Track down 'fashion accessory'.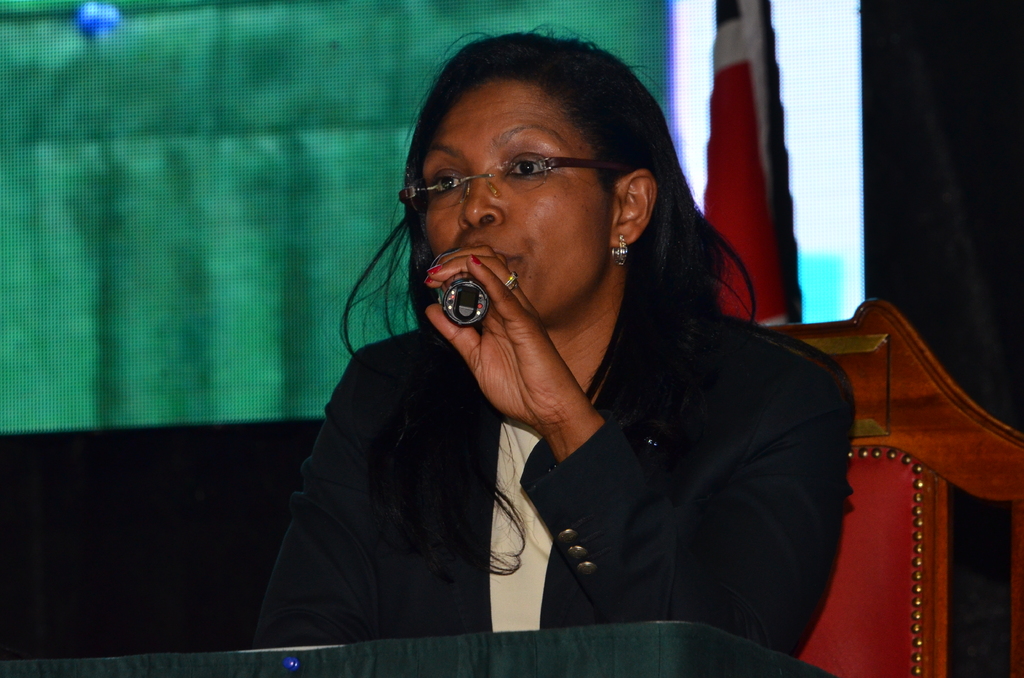
Tracked to 427/264/441/273.
